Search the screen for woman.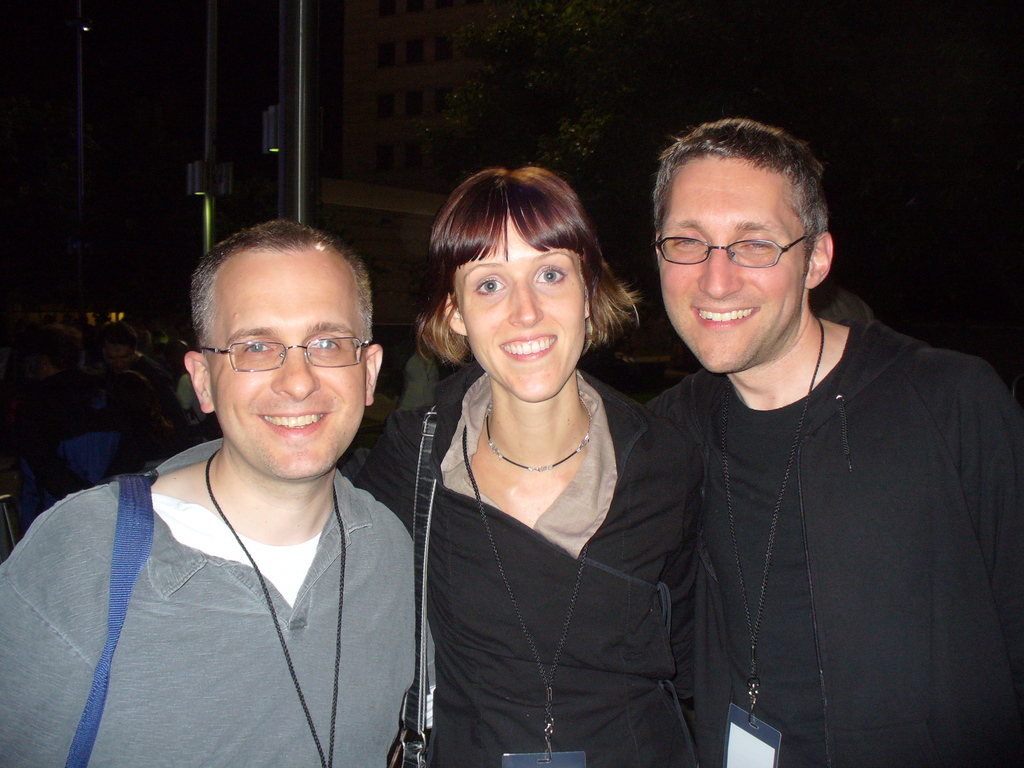
Found at BBox(364, 180, 696, 727).
